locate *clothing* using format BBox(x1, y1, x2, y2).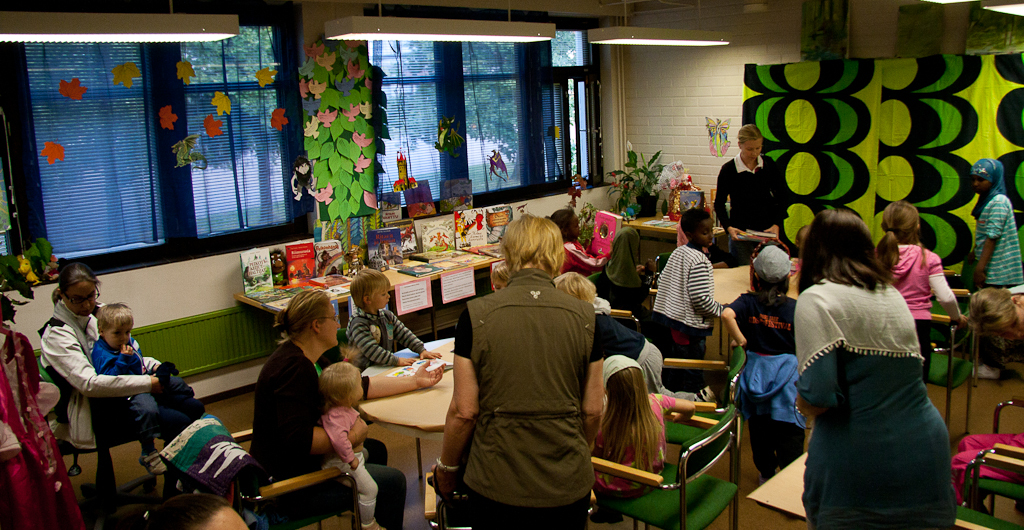
BBox(90, 332, 162, 442).
